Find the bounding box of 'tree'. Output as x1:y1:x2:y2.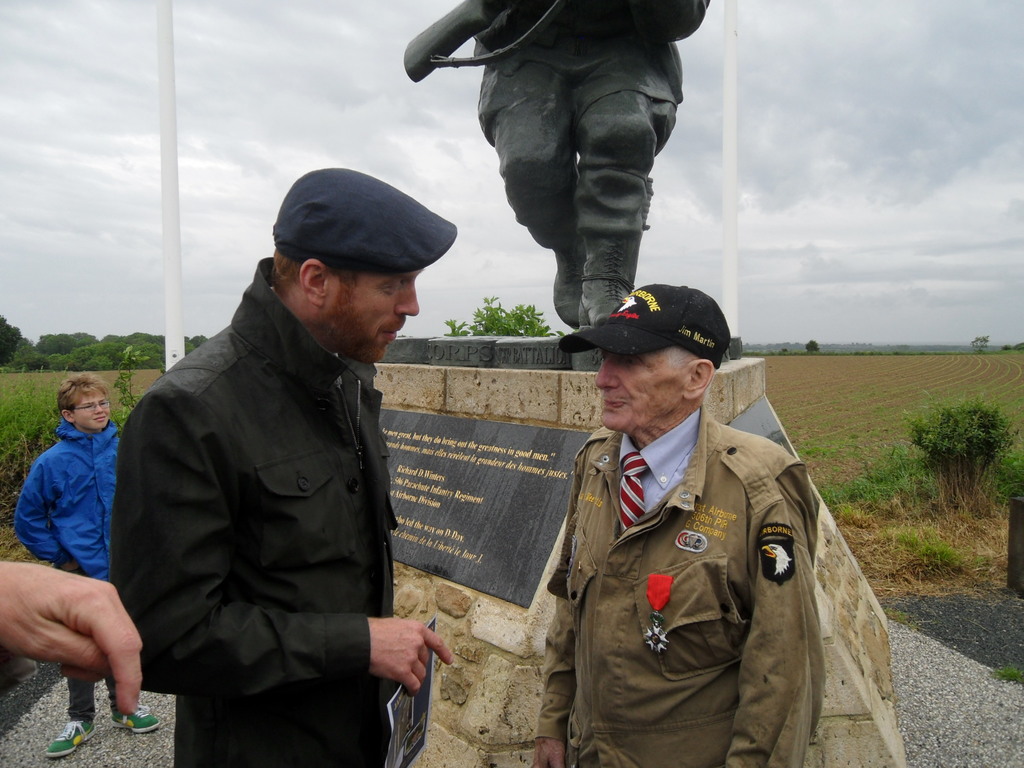
109:352:137:426.
